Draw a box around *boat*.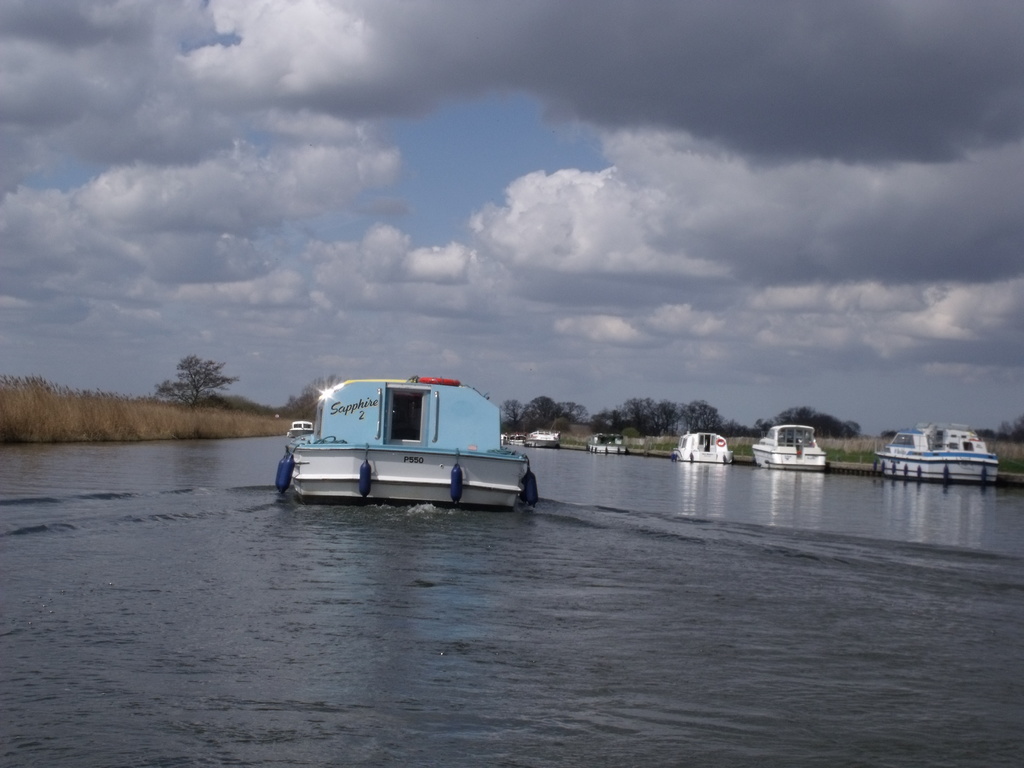
(277,362,554,515).
